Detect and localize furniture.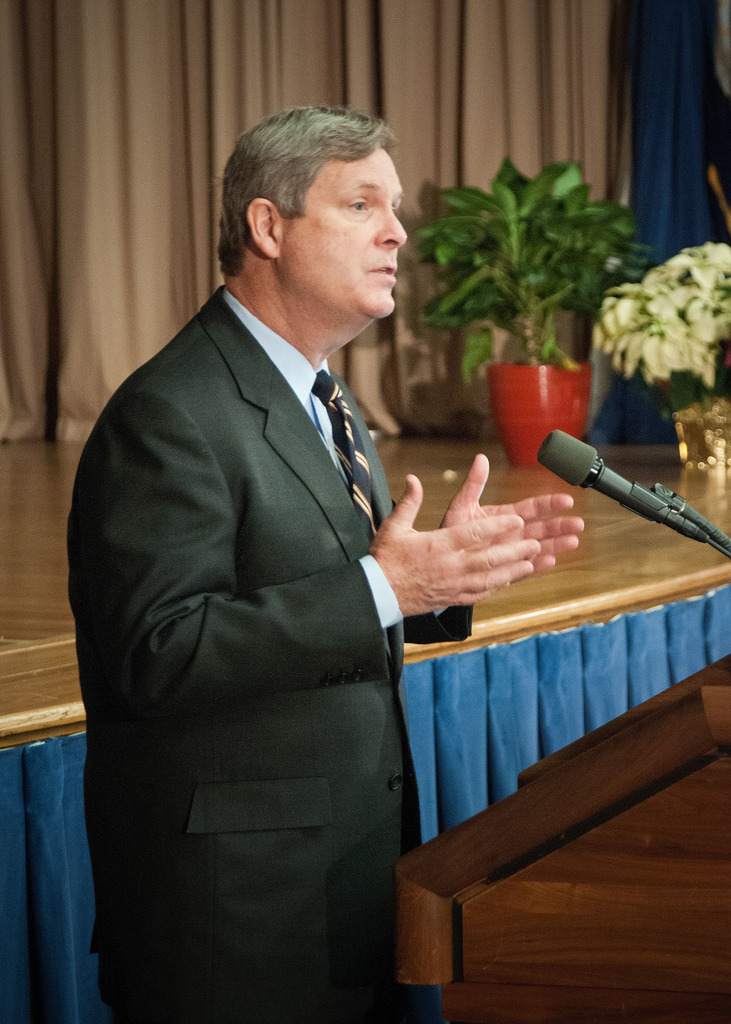
Localized at [left=396, top=657, right=730, bottom=1022].
